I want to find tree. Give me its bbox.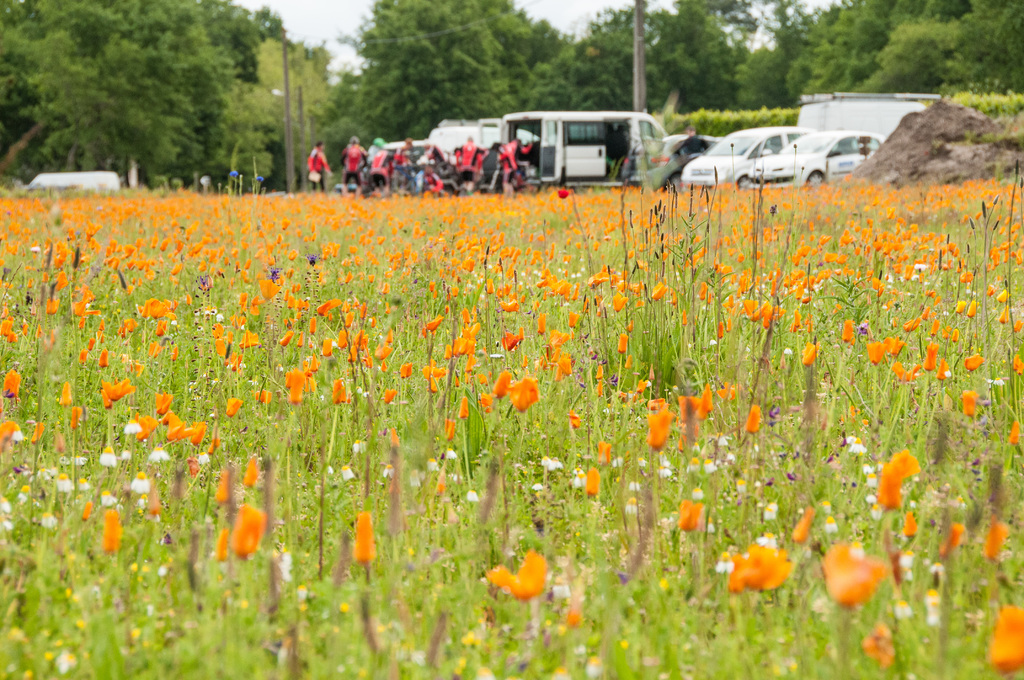
box(15, 16, 348, 194).
